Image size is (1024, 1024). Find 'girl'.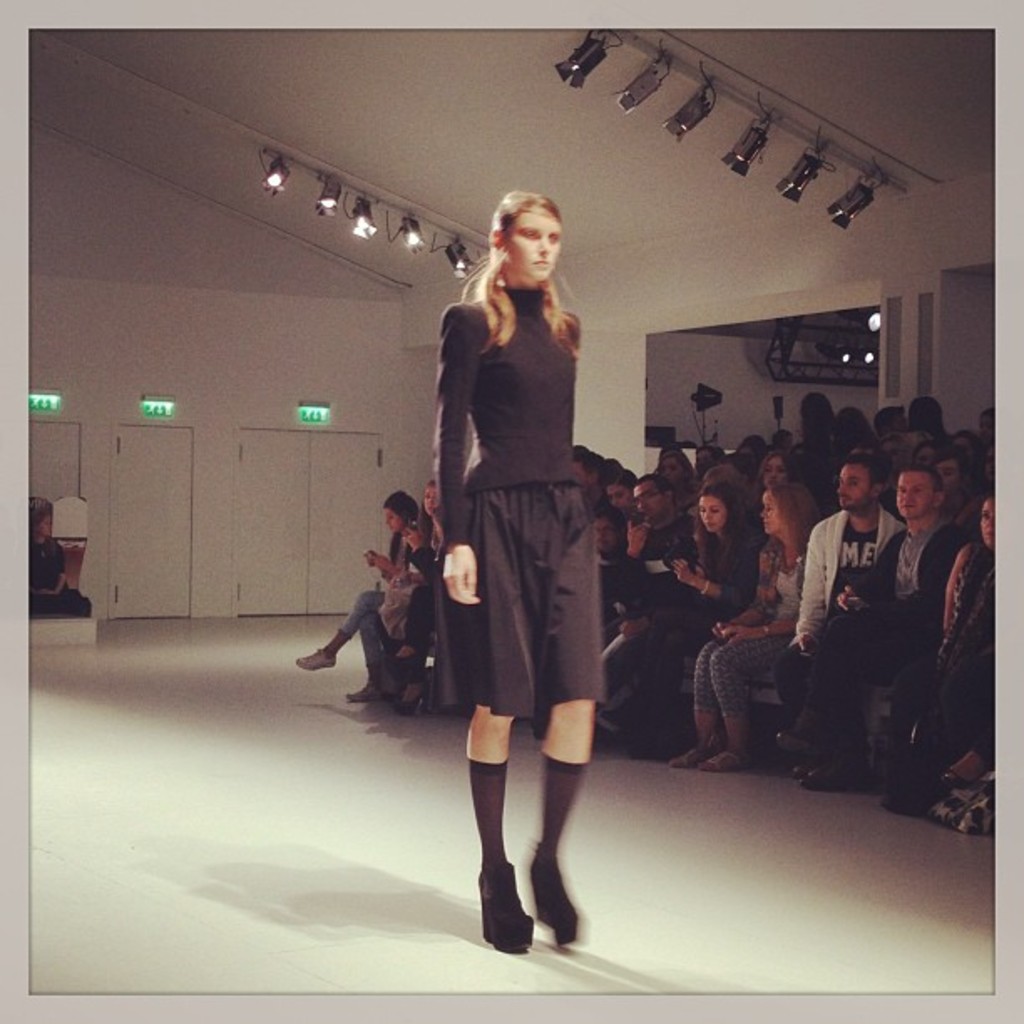
[x1=433, y1=189, x2=609, y2=957].
